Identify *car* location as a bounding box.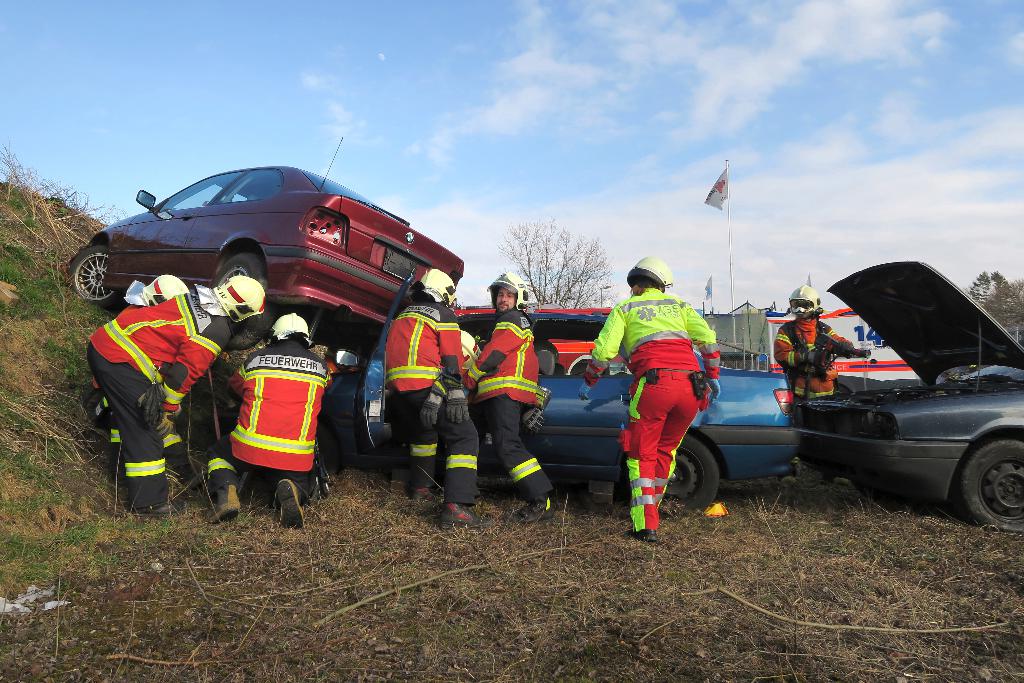
detection(61, 130, 460, 353).
